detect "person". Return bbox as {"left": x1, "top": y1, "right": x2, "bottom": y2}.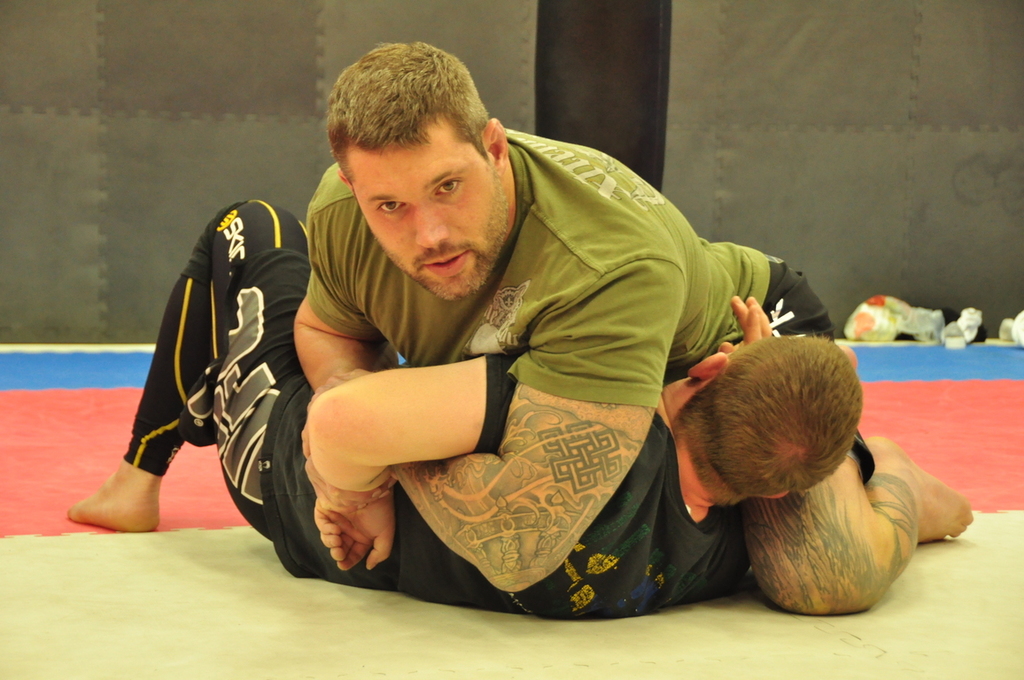
{"left": 291, "top": 42, "right": 975, "bottom": 615}.
